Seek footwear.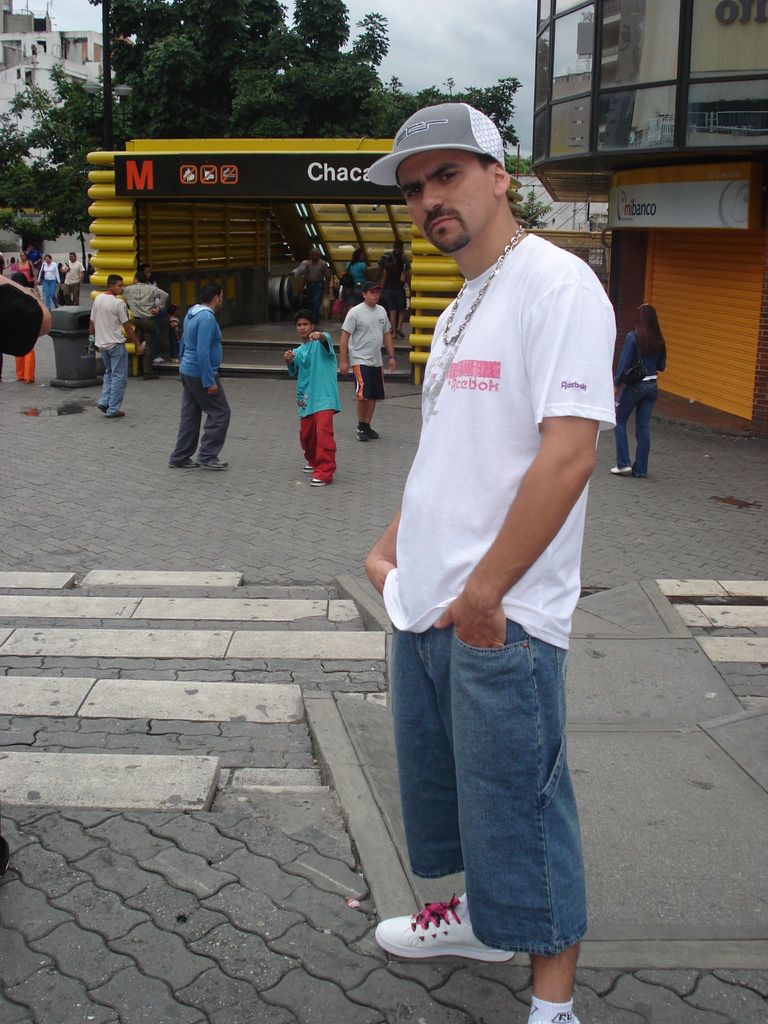
locate(97, 405, 108, 413).
